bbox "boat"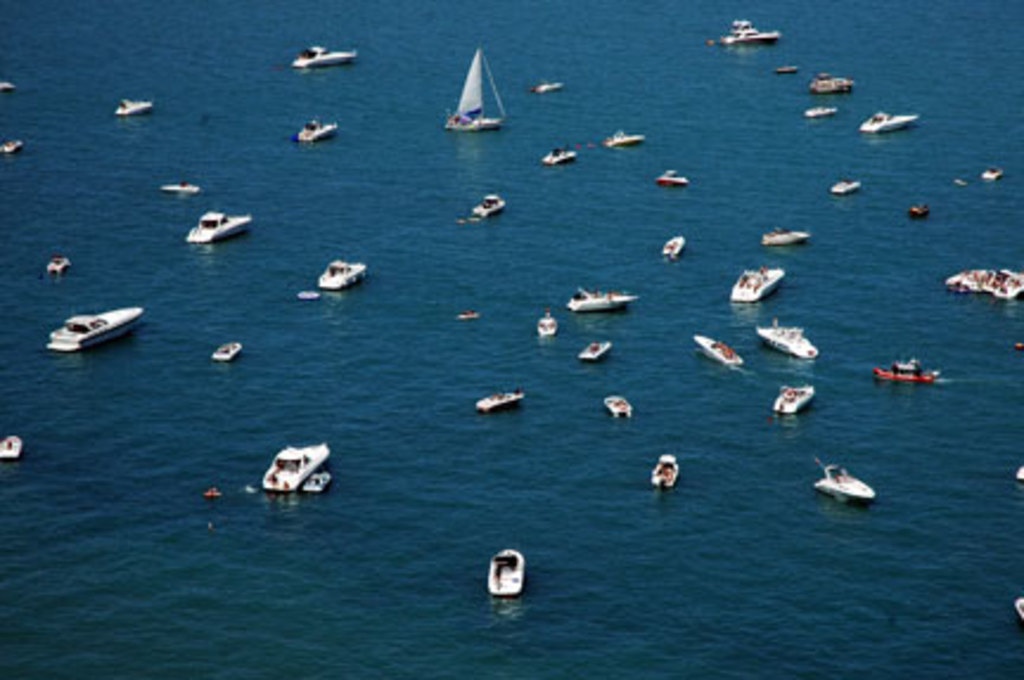
538:313:557:334
